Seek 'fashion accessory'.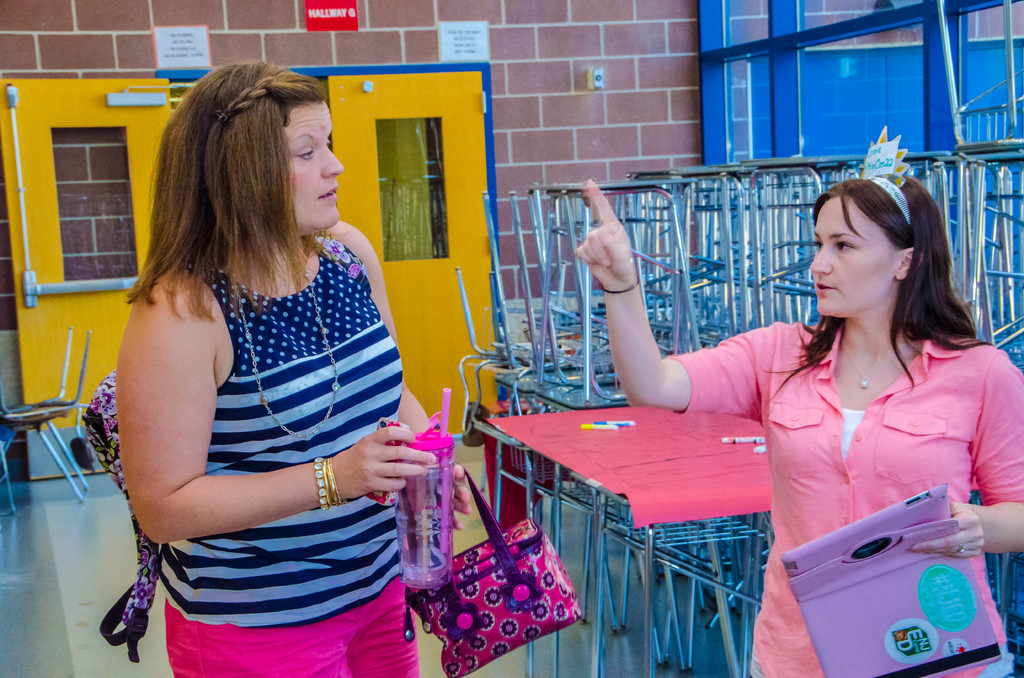
Rect(314, 456, 328, 513).
